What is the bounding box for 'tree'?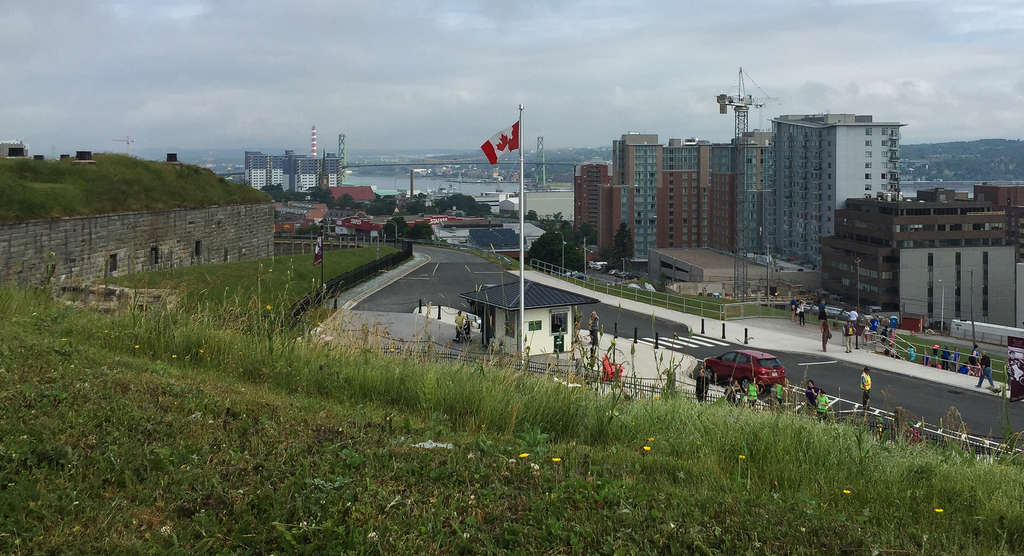
{"left": 362, "top": 192, "right": 402, "bottom": 217}.
